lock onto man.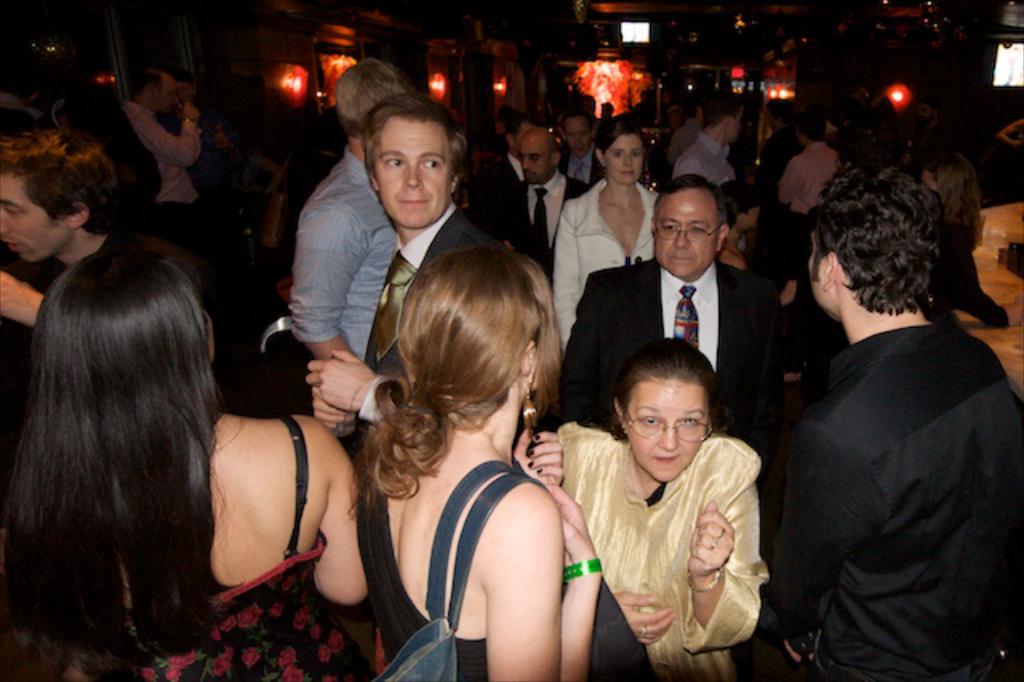
Locked: Rect(0, 130, 210, 315).
